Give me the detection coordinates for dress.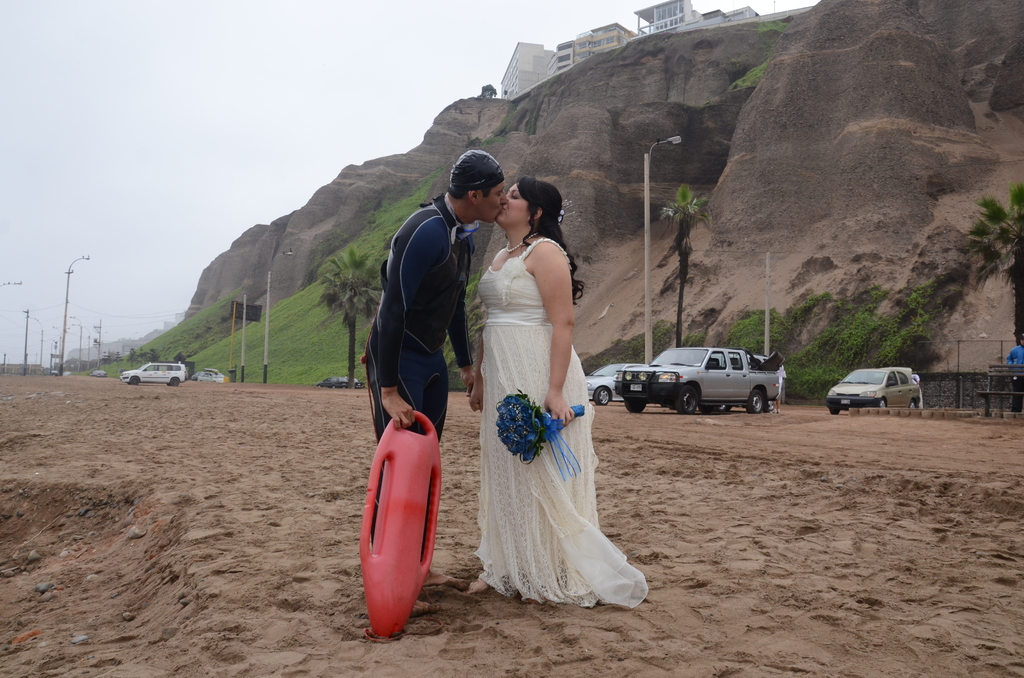
bbox=[479, 232, 650, 604].
